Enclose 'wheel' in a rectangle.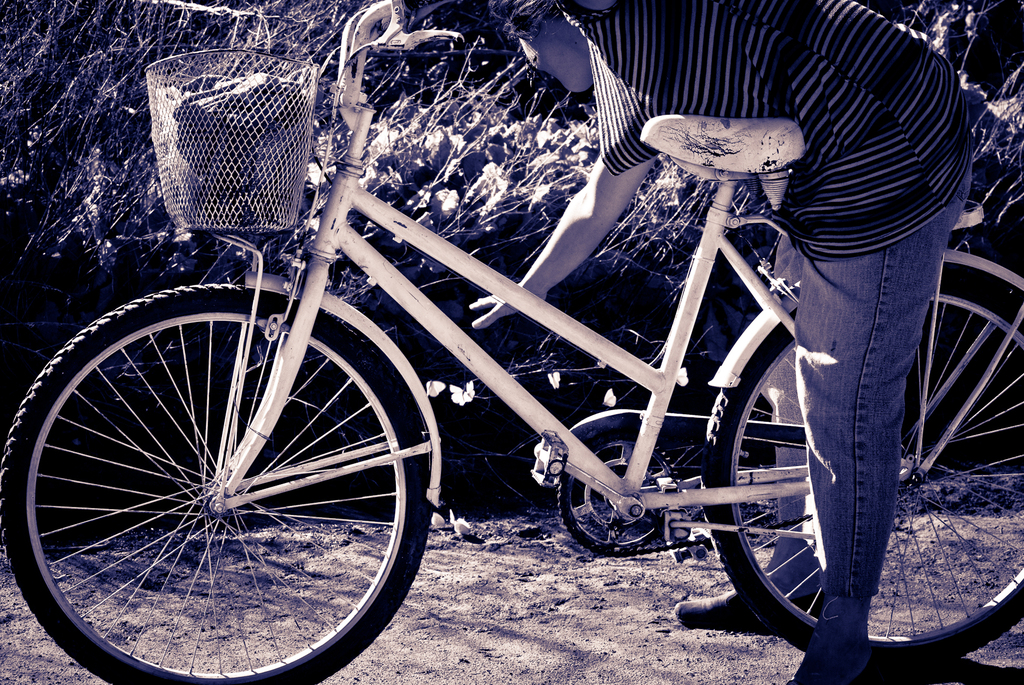
{"left": 0, "top": 286, "right": 427, "bottom": 684}.
